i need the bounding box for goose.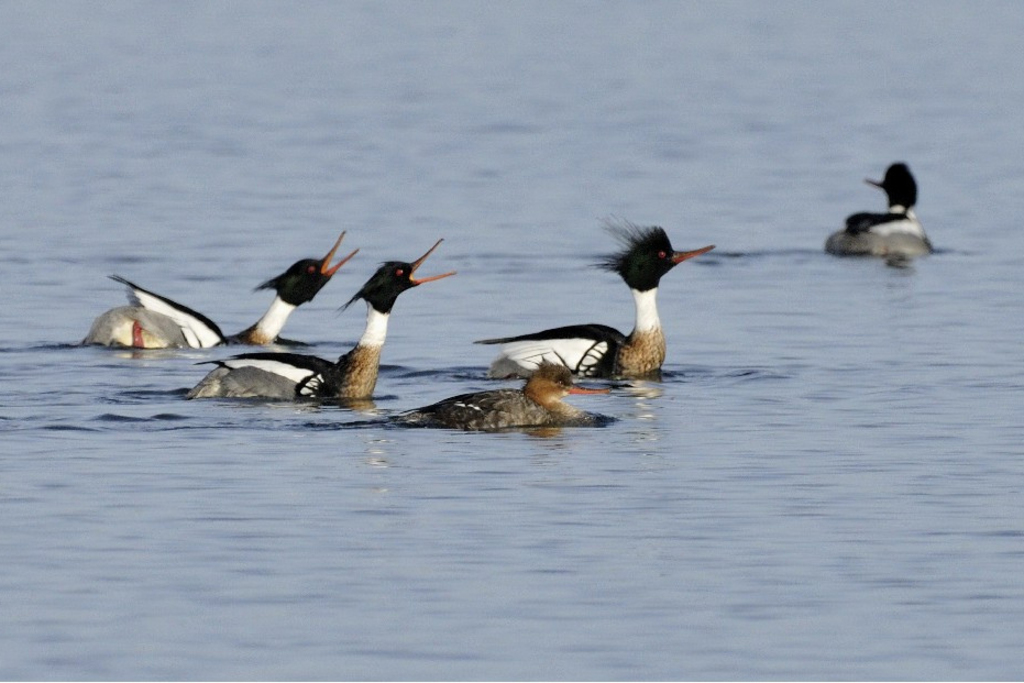
Here it is: detection(475, 205, 717, 376).
